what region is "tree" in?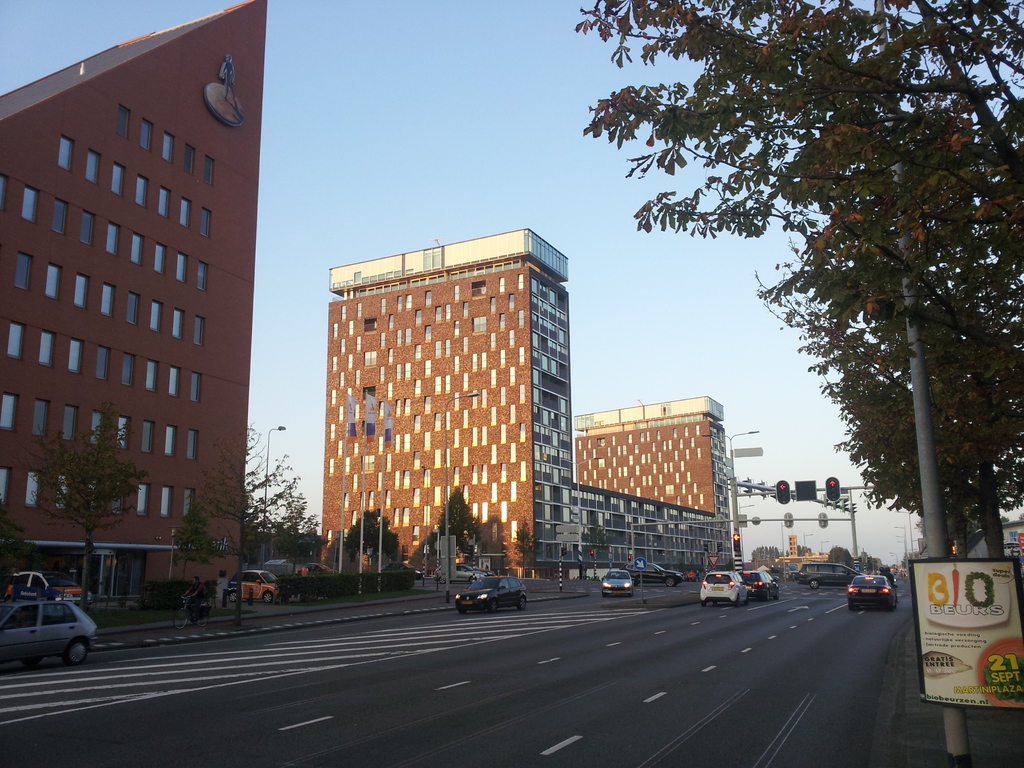
left=18, top=401, right=149, bottom=634.
